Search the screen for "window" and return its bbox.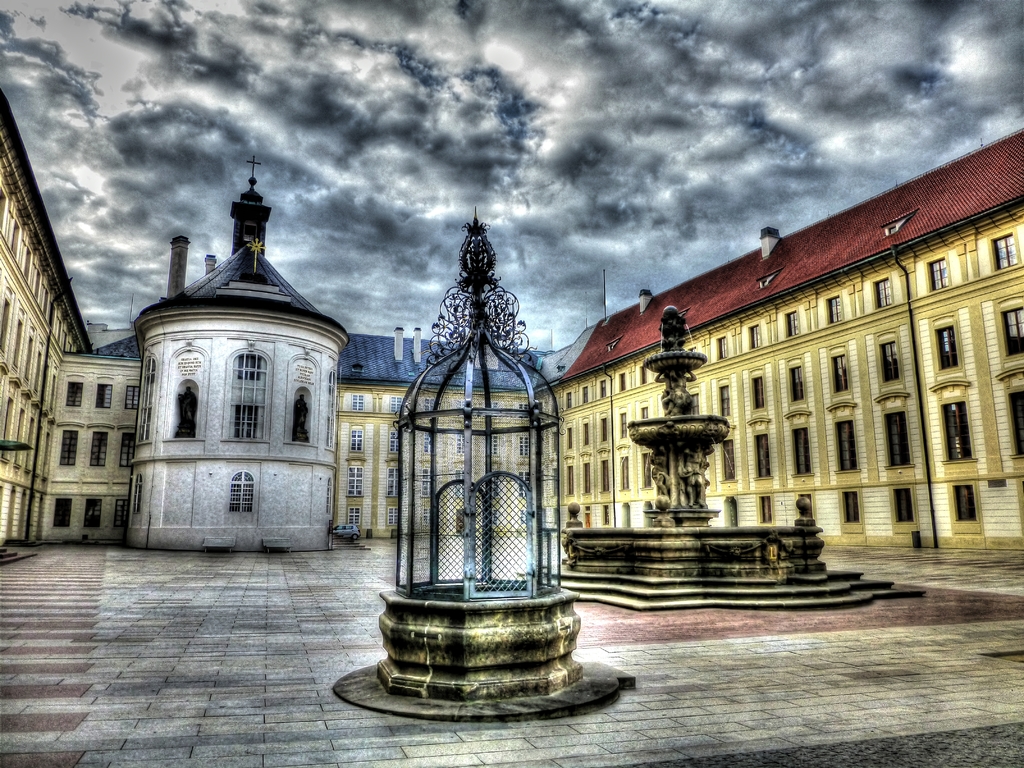
Found: box=[456, 471, 465, 497].
